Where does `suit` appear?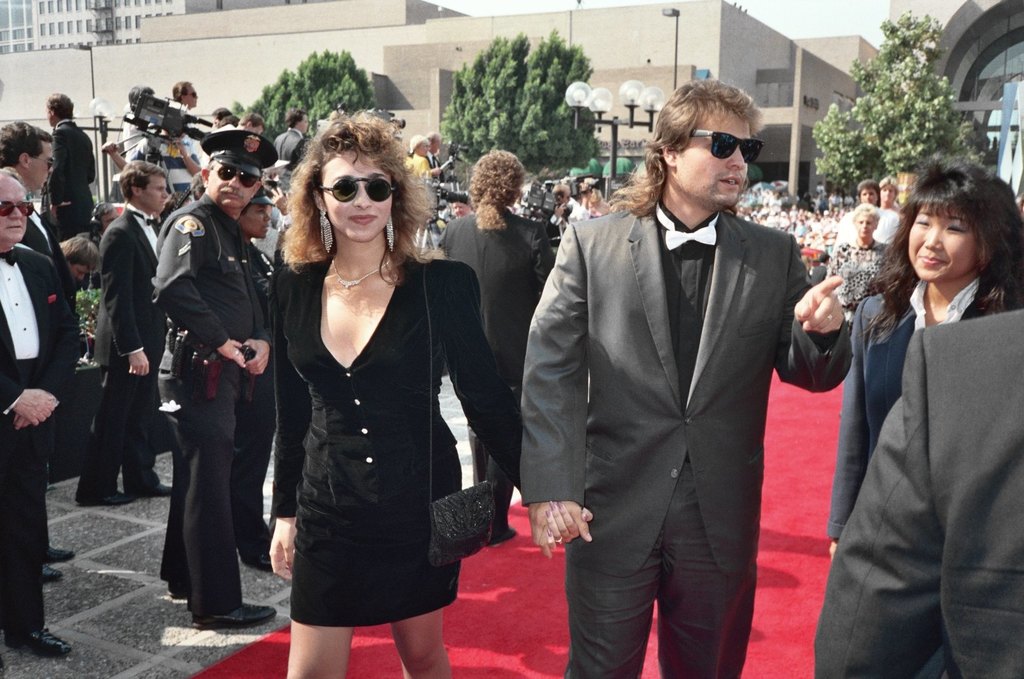
Appears at (x1=816, y1=312, x2=1023, y2=678).
